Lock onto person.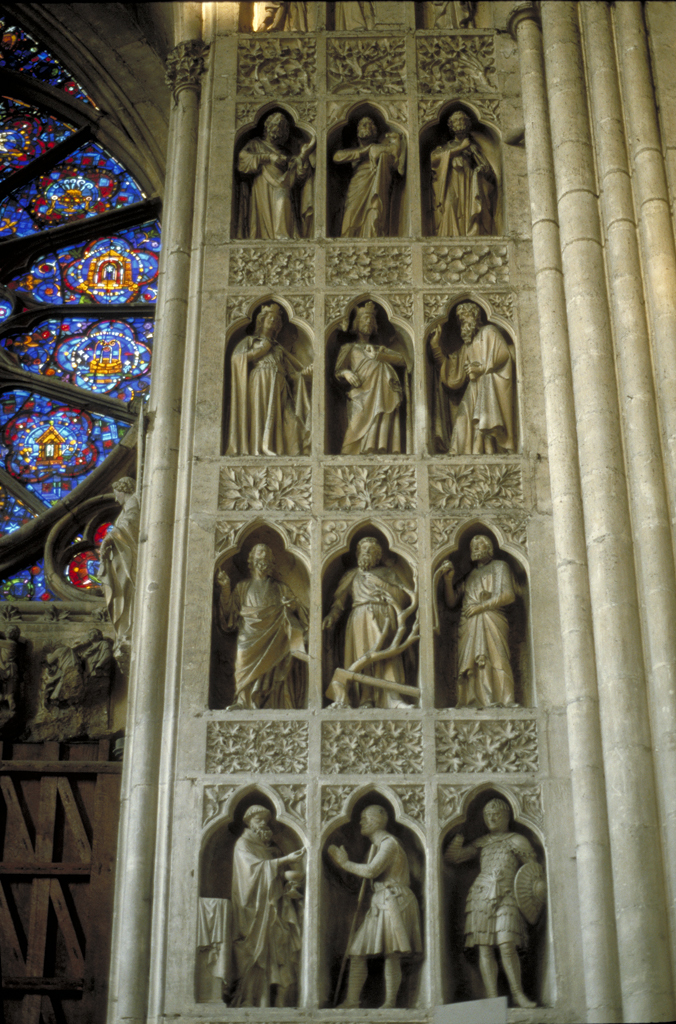
Locked: [332,113,397,241].
